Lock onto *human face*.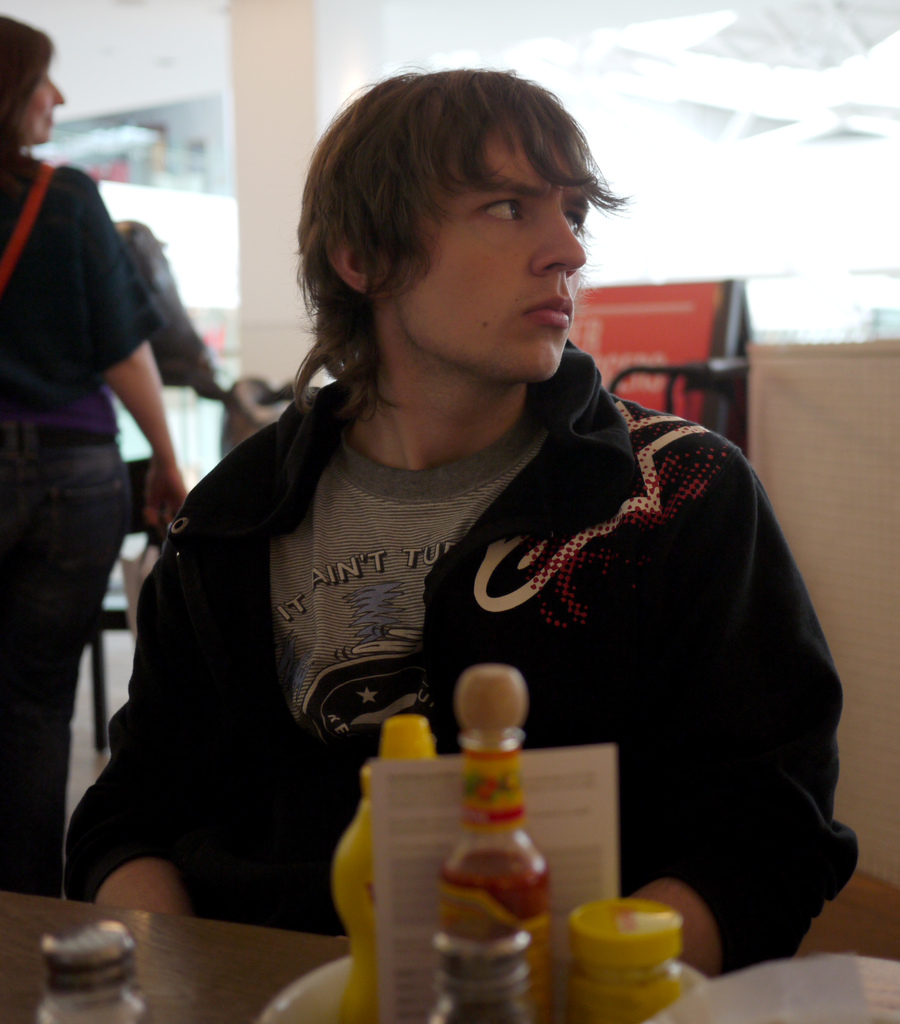
Locked: x1=21, y1=61, x2=67, y2=148.
